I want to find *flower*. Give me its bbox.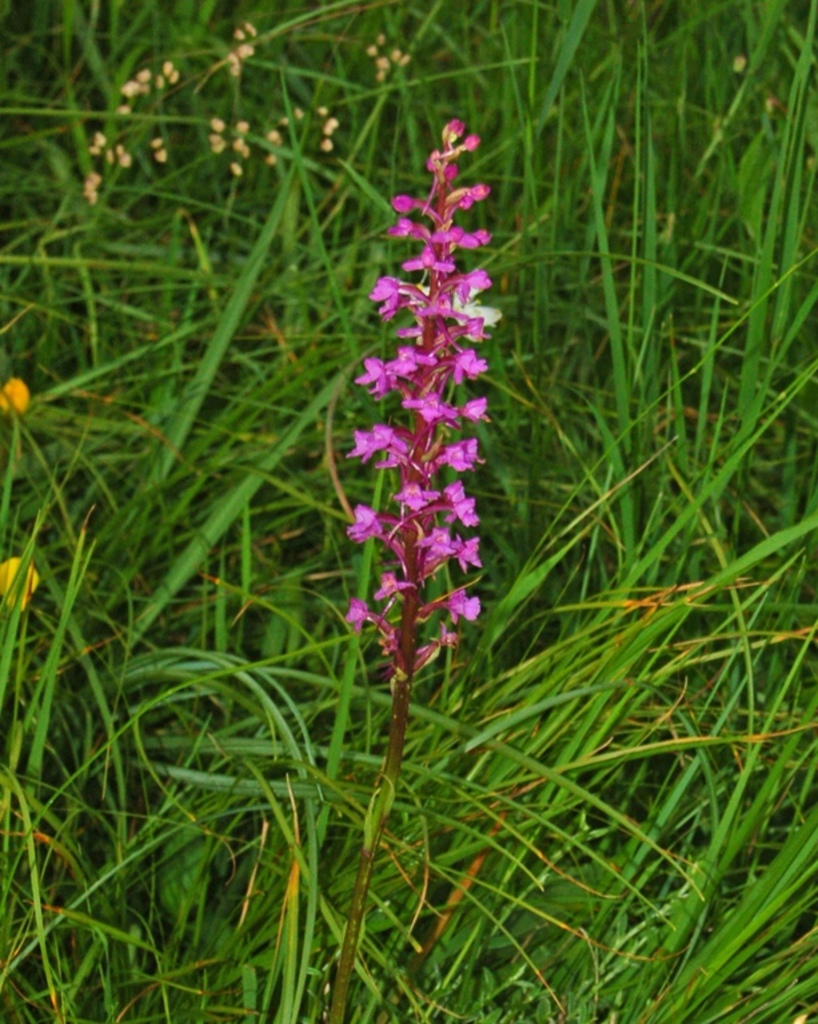
left=0, top=554, right=45, bottom=614.
